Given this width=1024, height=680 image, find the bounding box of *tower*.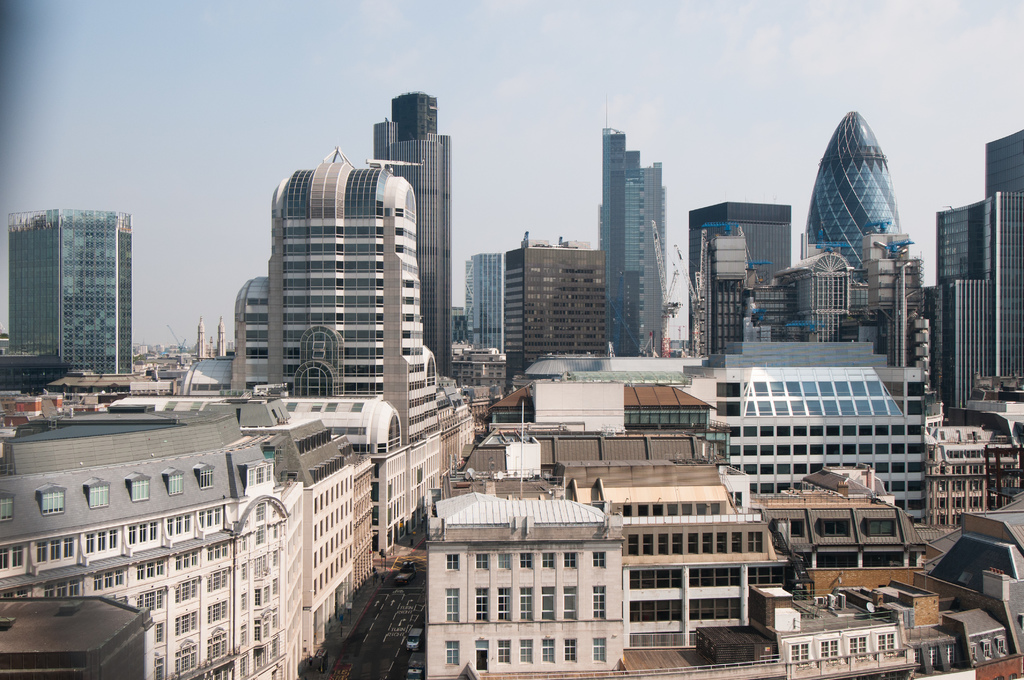
(left=465, top=240, right=508, bottom=348).
